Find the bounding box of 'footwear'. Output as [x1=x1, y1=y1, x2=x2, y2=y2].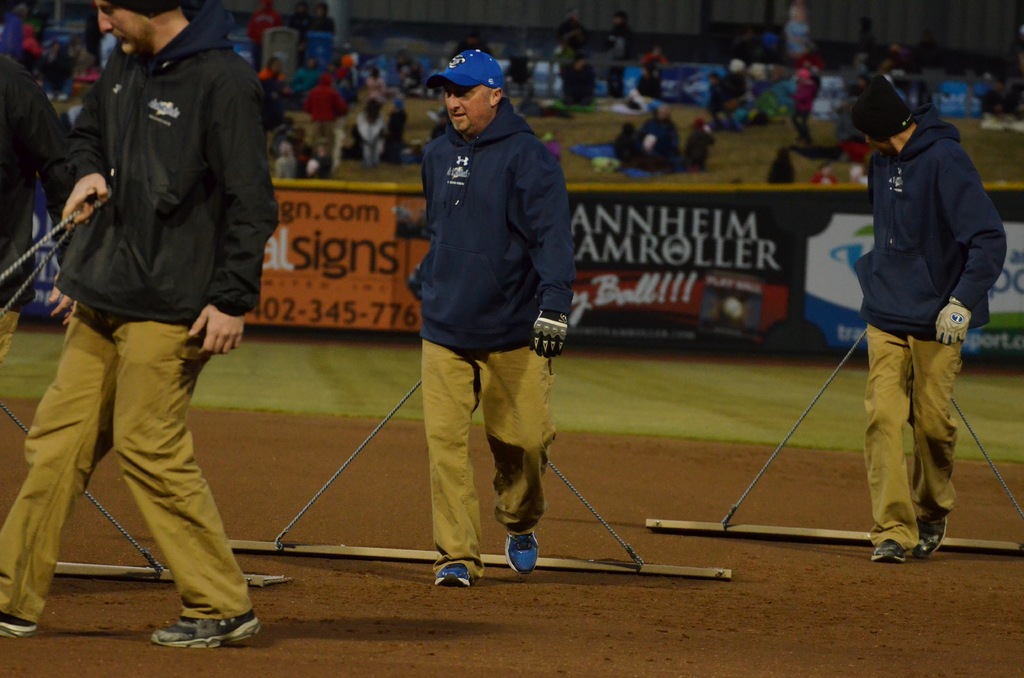
[x1=504, y1=533, x2=538, y2=576].
